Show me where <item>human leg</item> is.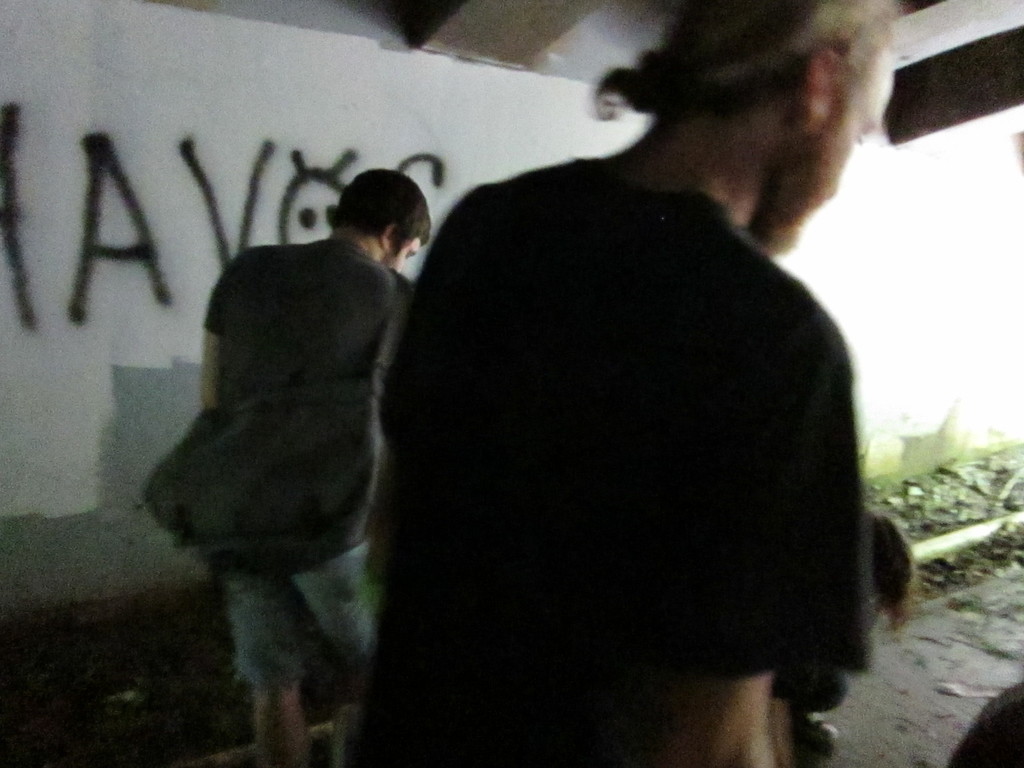
<item>human leg</item> is at region(289, 540, 385, 767).
